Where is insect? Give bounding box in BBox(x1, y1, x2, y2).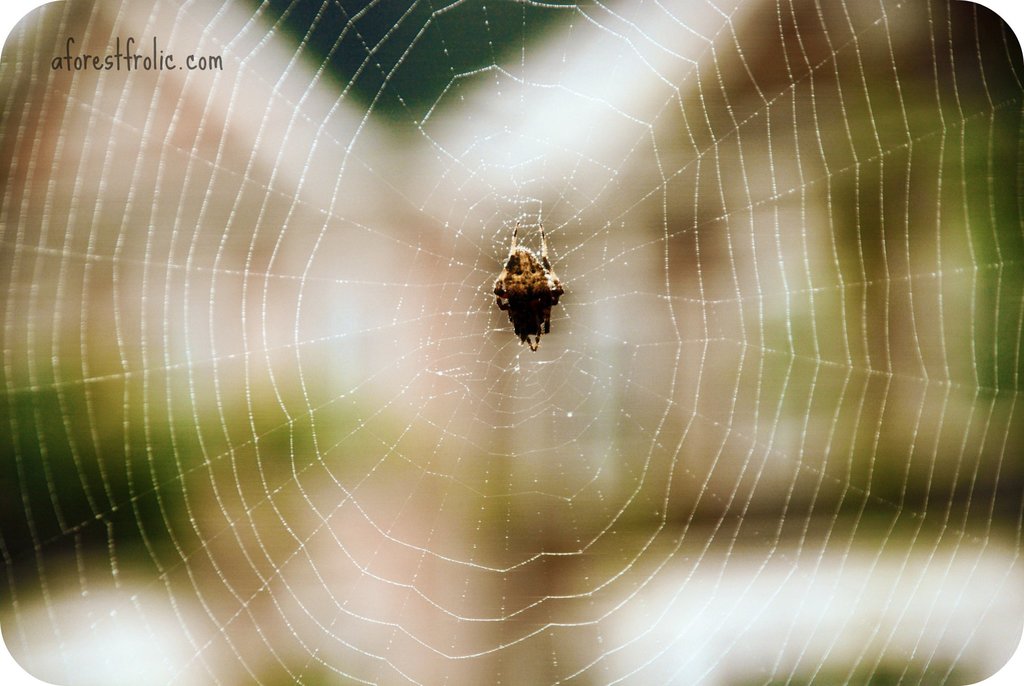
BBox(492, 215, 563, 352).
